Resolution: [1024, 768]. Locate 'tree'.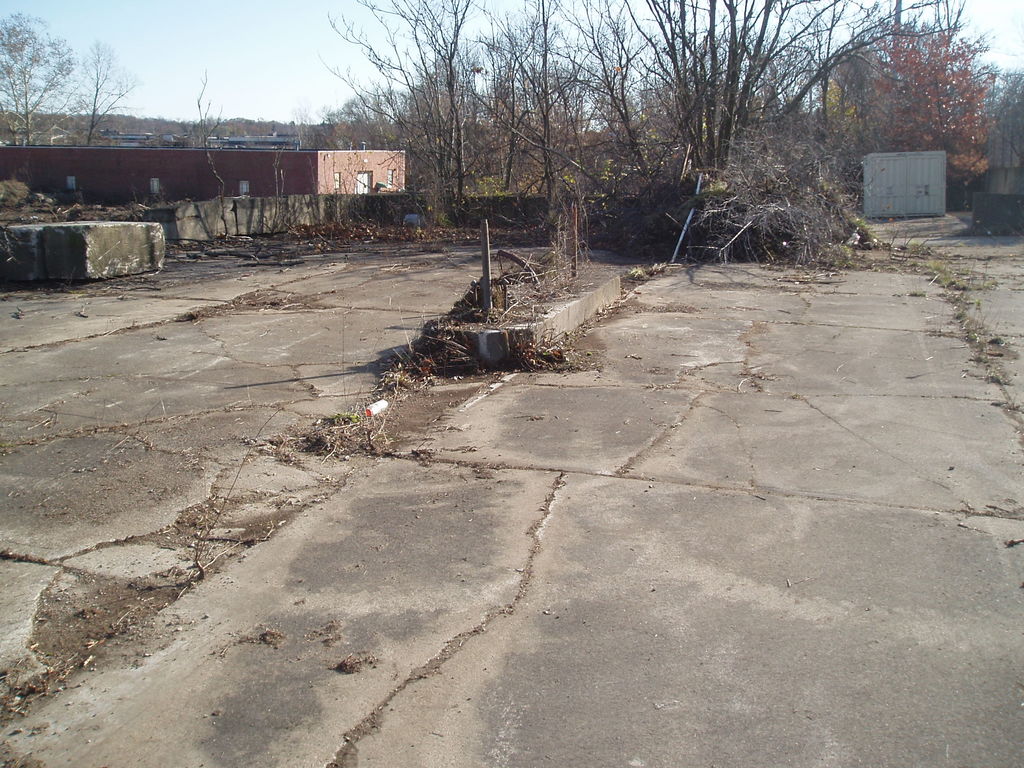
(x1=62, y1=39, x2=131, y2=141).
